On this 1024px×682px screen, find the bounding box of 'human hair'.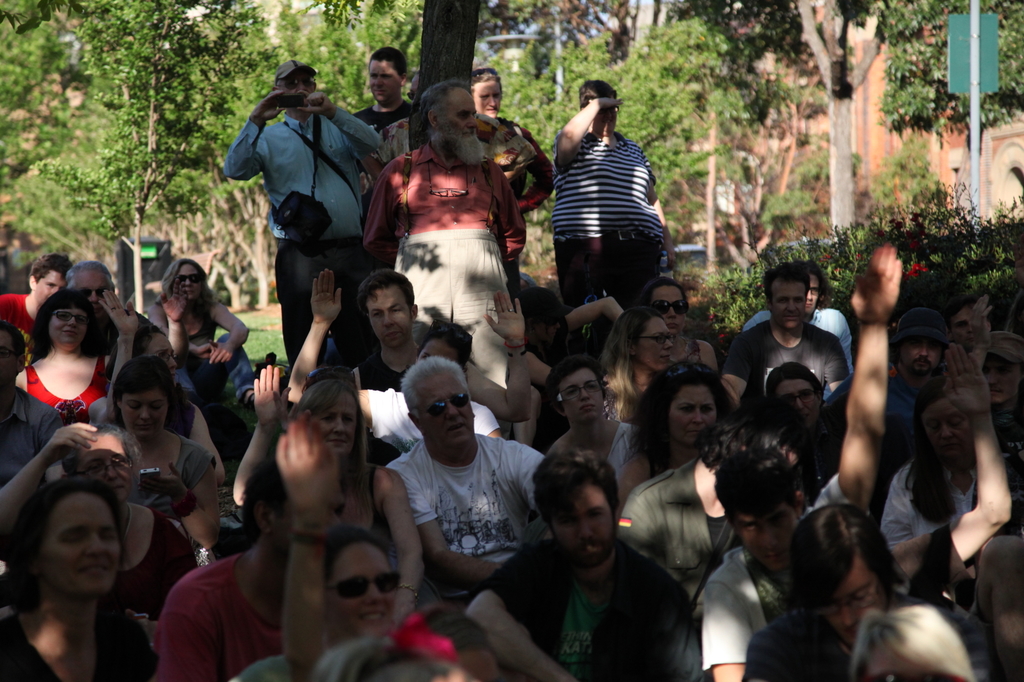
Bounding box: [785, 502, 904, 610].
